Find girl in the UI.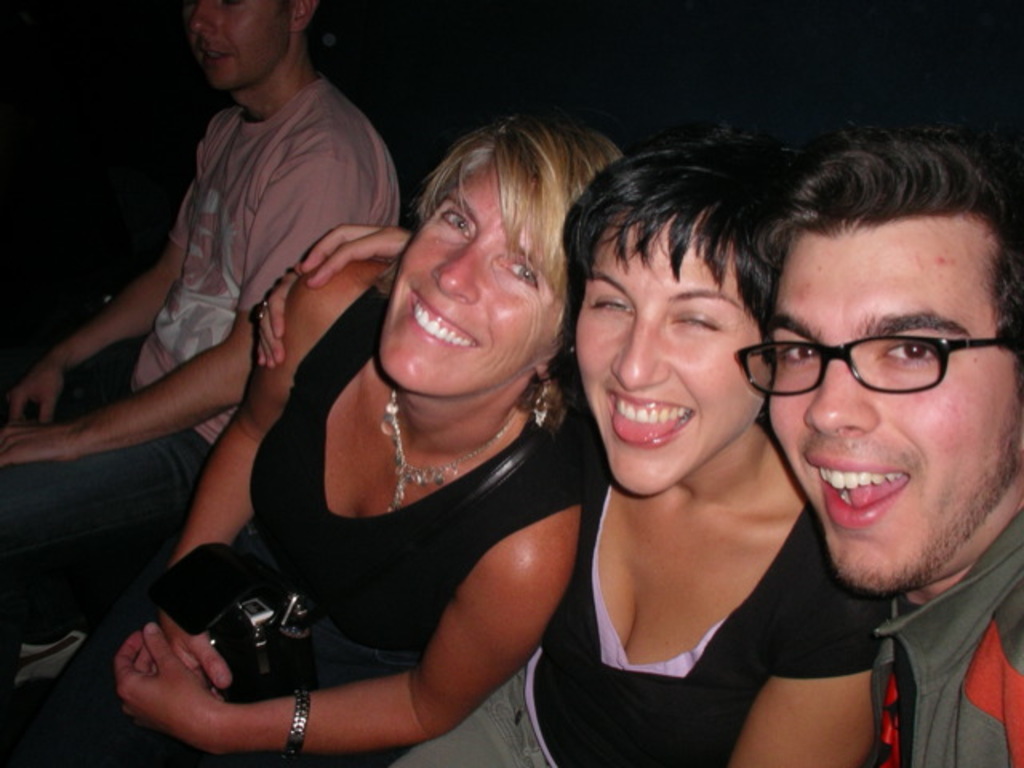
UI element at 254,114,878,766.
